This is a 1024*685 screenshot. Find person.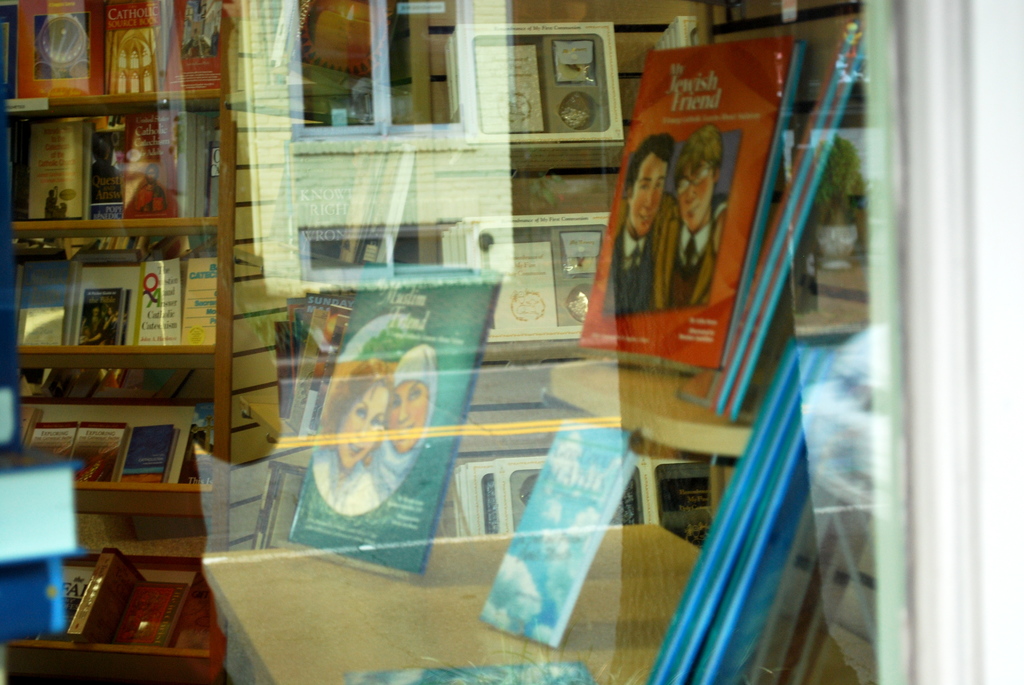
Bounding box: pyautogui.locateOnScreen(84, 303, 104, 344).
